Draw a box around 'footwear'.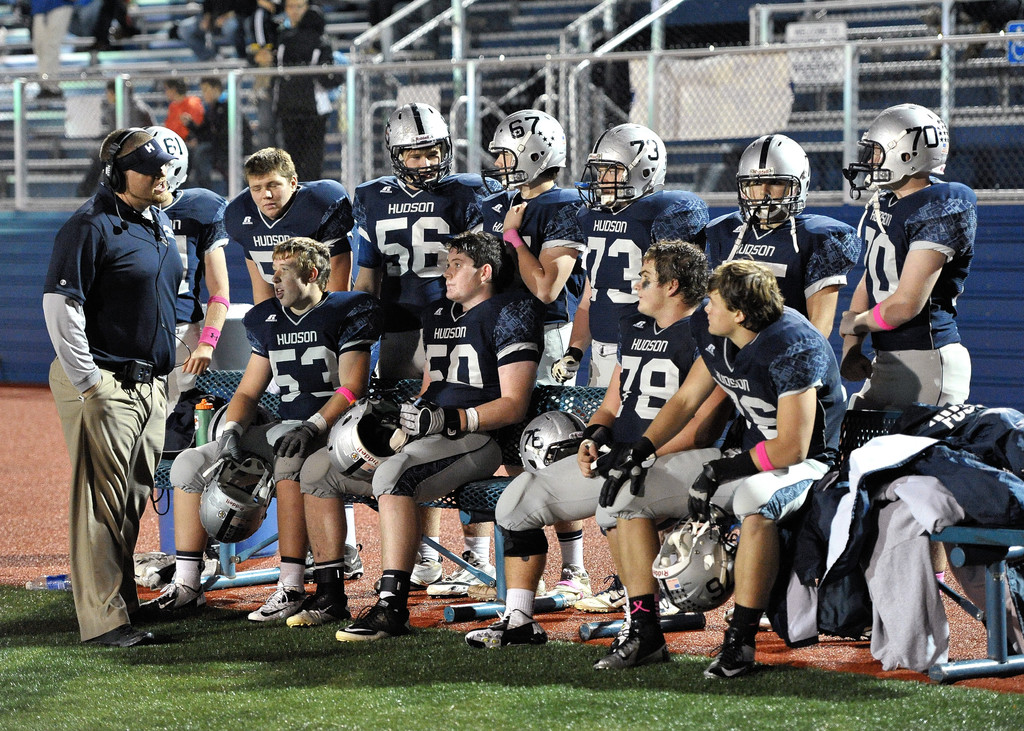
(342,545,363,579).
